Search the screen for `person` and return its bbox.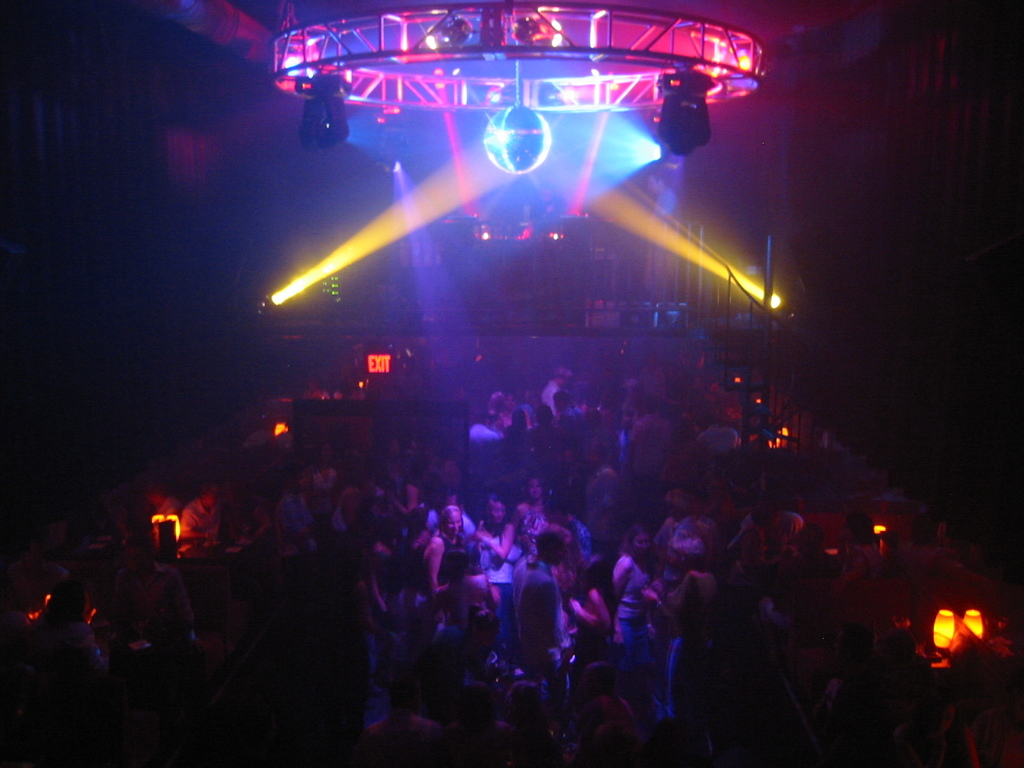
Found: detection(605, 536, 673, 681).
